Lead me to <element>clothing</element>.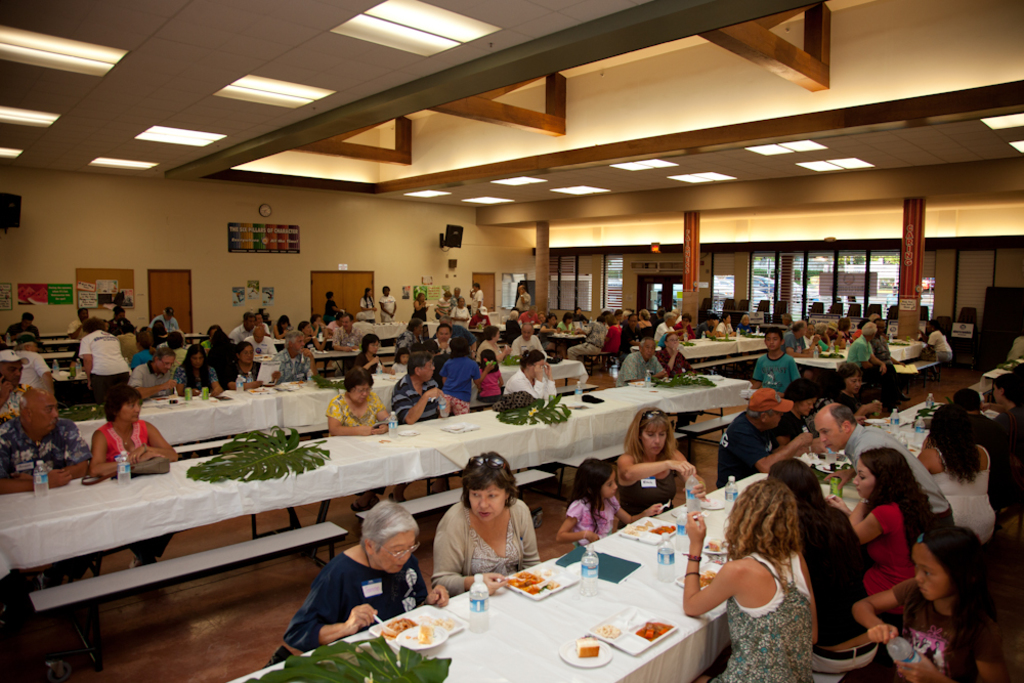
Lead to 338,326,361,348.
